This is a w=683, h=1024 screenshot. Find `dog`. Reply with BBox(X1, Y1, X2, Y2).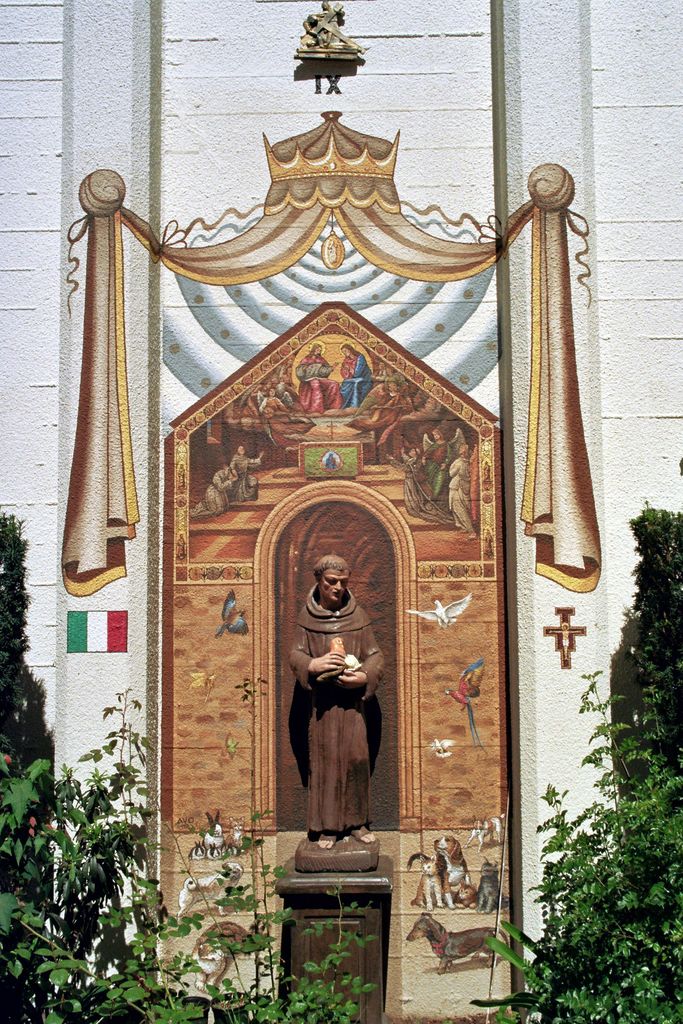
BBox(411, 854, 444, 910).
